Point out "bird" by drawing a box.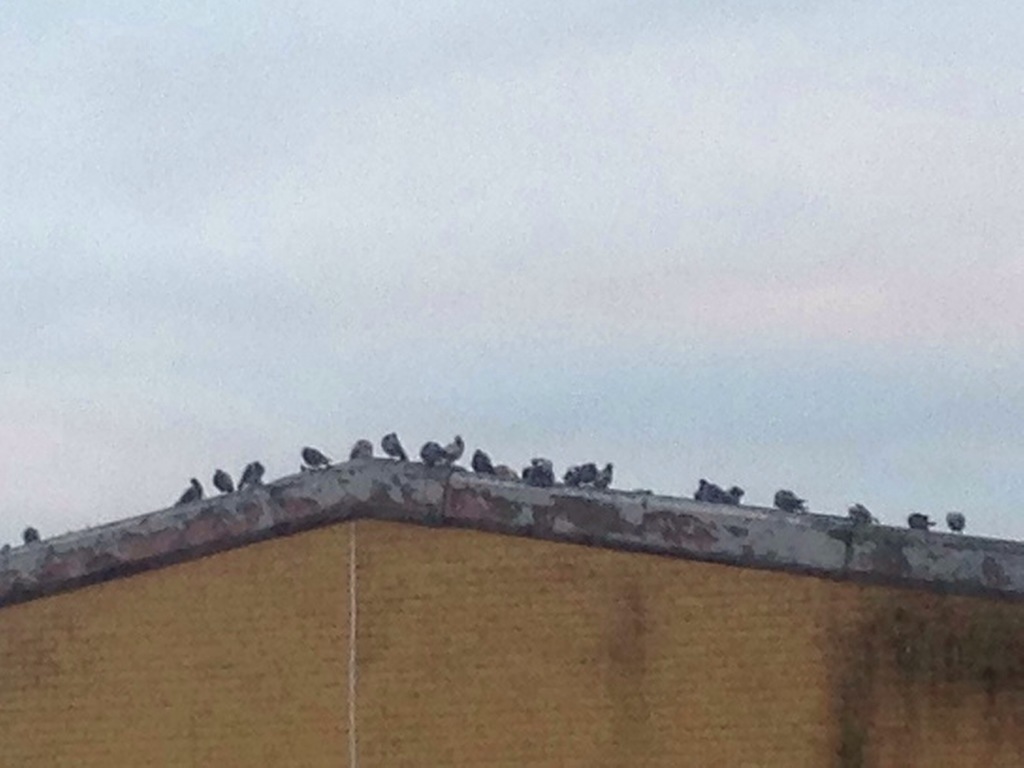
(x1=345, y1=435, x2=374, y2=456).
